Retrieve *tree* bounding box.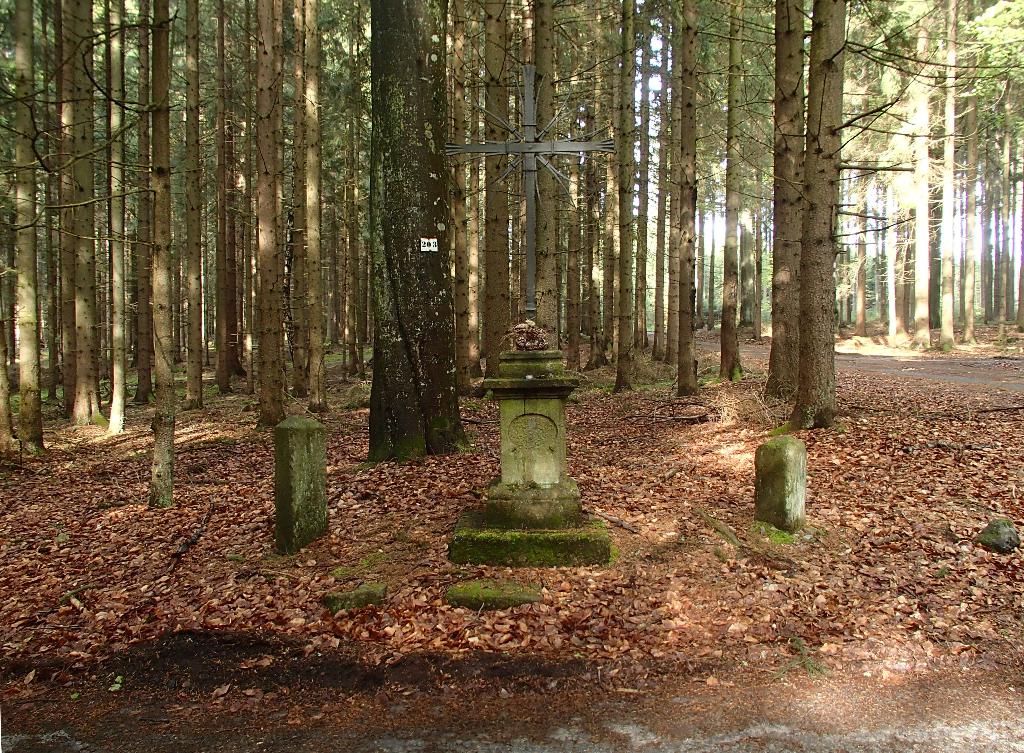
Bounding box: x1=780, y1=0, x2=837, y2=432.
